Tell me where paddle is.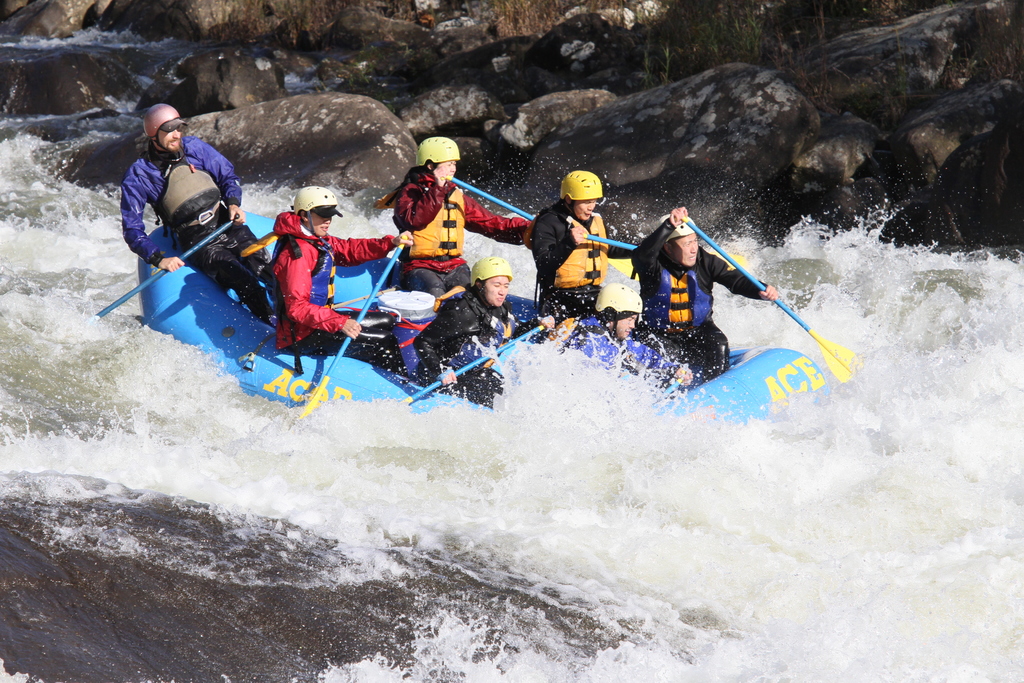
paddle is at [397,319,548,407].
